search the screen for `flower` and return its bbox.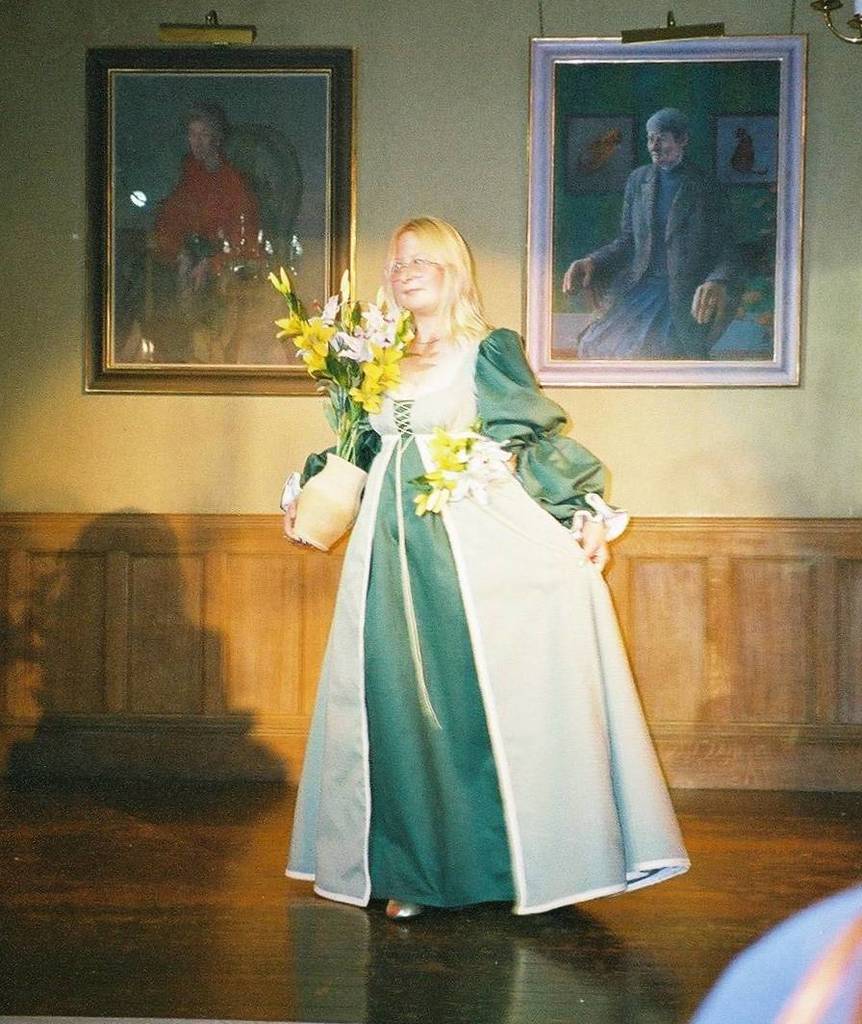
Found: bbox=[413, 485, 444, 513].
